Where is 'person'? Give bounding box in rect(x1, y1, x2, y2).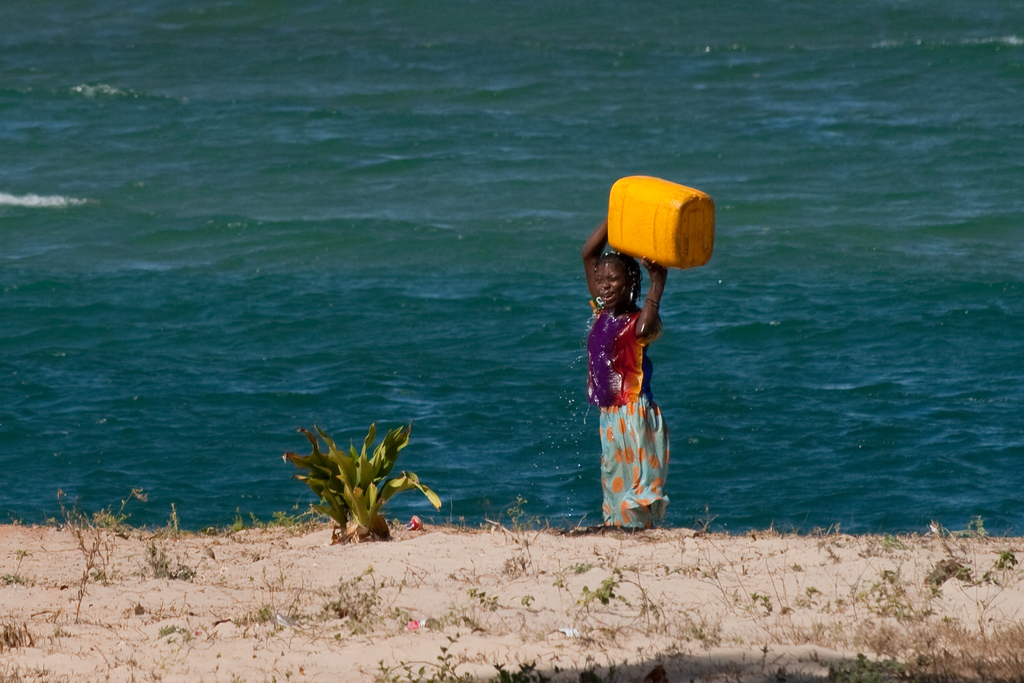
rect(596, 230, 678, 523).
